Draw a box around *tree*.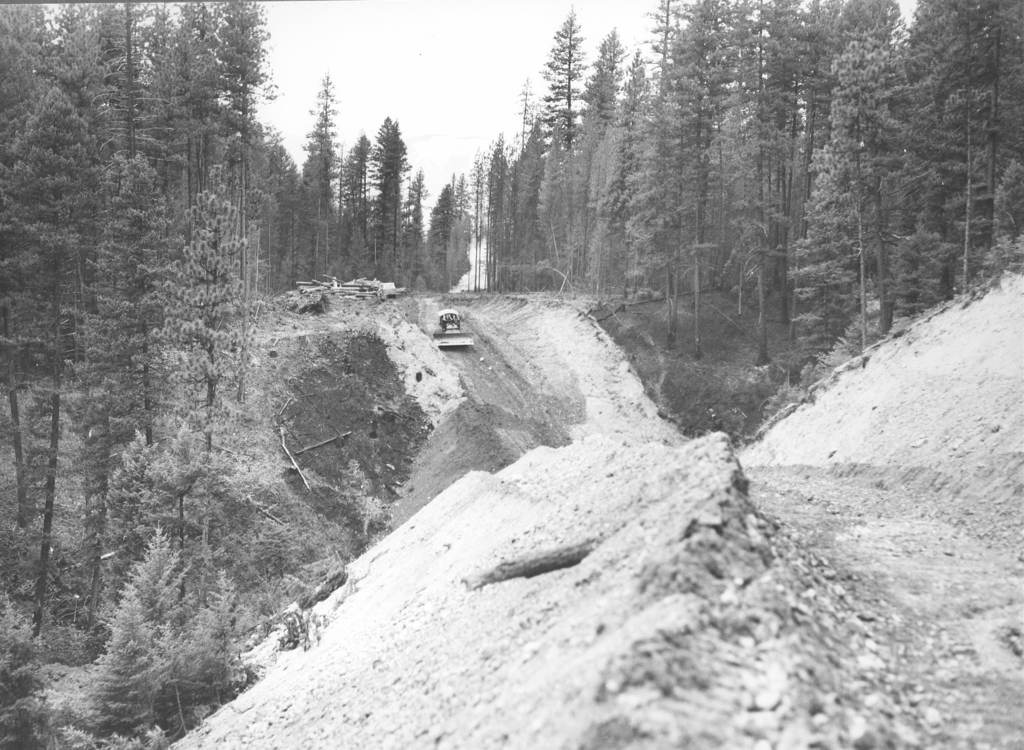
[481,8,1012,408].
